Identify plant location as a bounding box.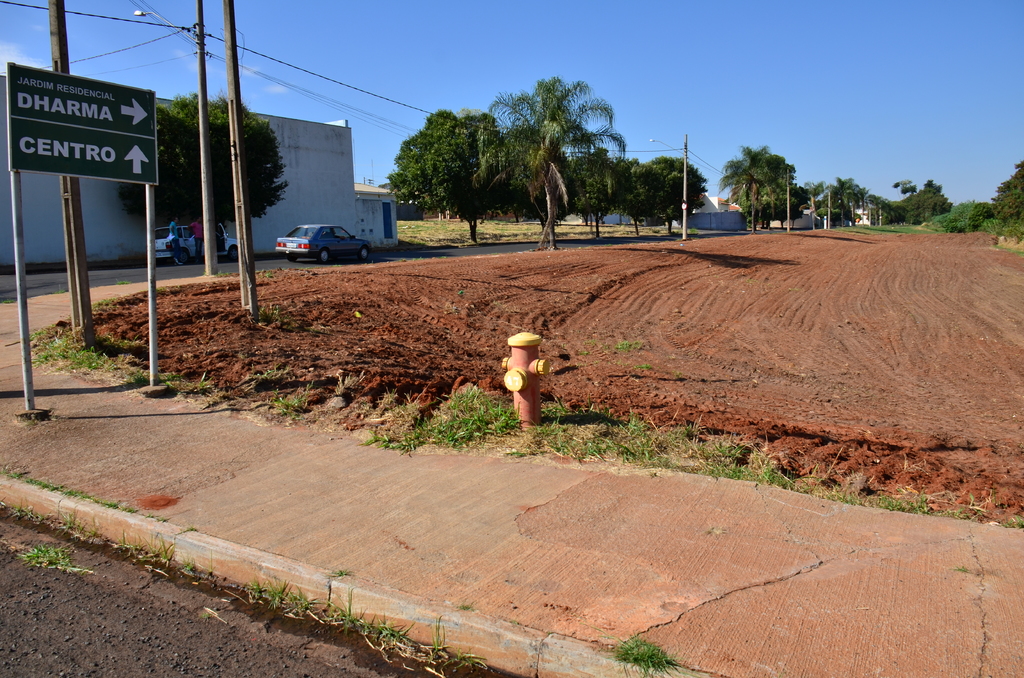
[125, 363, 150, 391].
